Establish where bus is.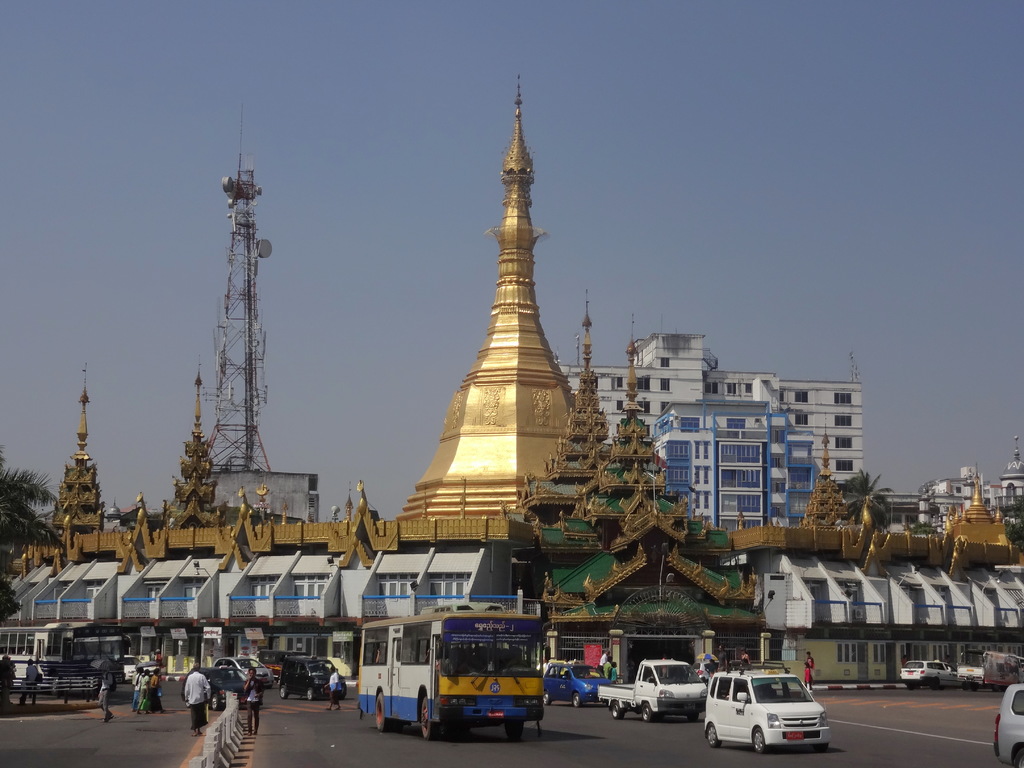
Established at BBox(1, 620, 131, 694).
